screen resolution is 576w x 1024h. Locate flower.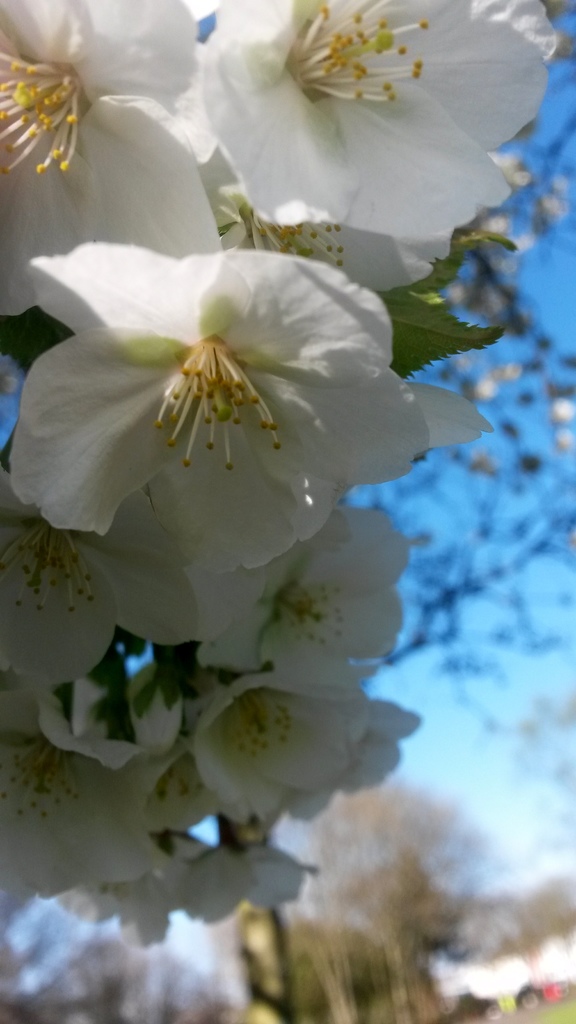
rect(186, 504, 397, 695).
